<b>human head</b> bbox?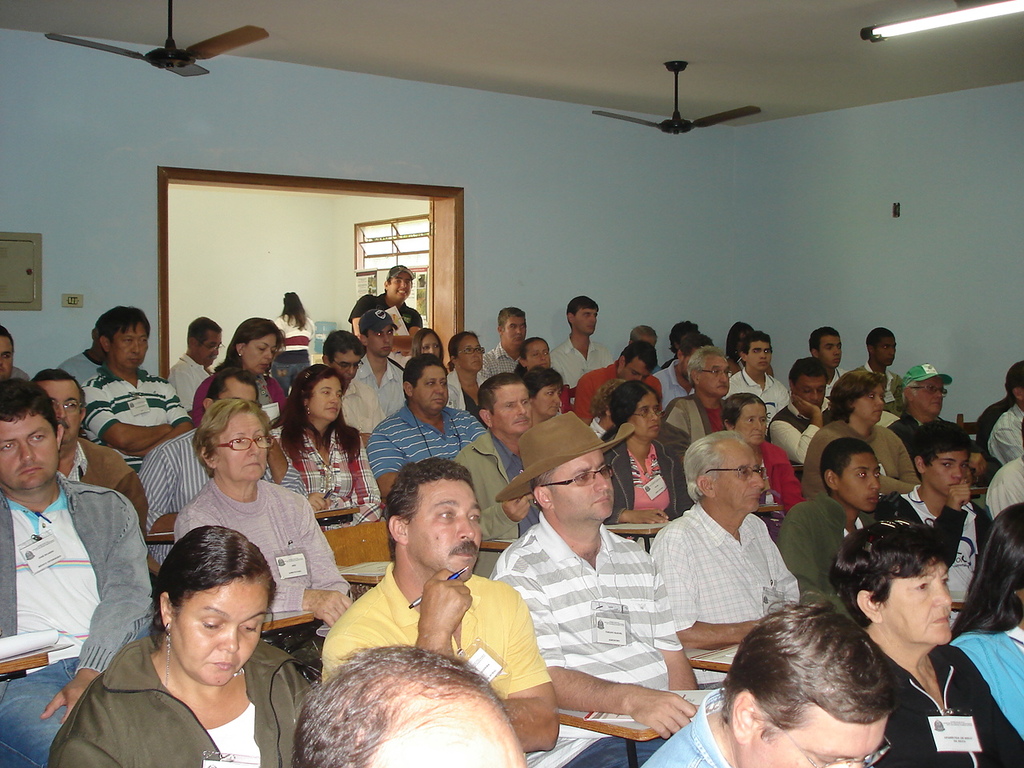
448 332 484 373
